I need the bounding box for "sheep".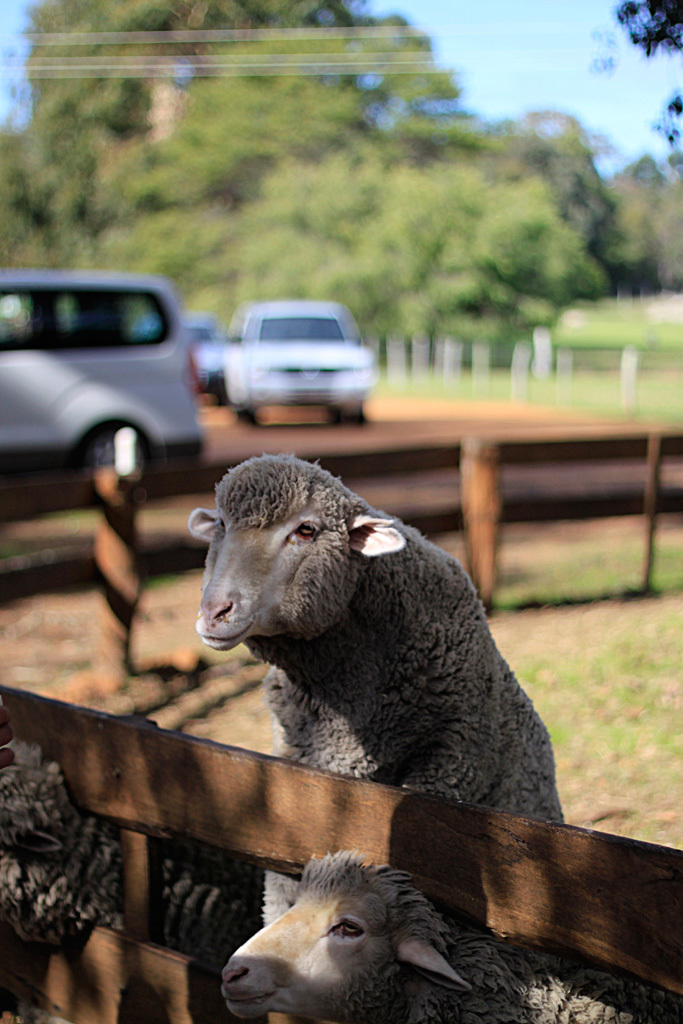
Here it is: BBox(0, 738, 265, 951).
